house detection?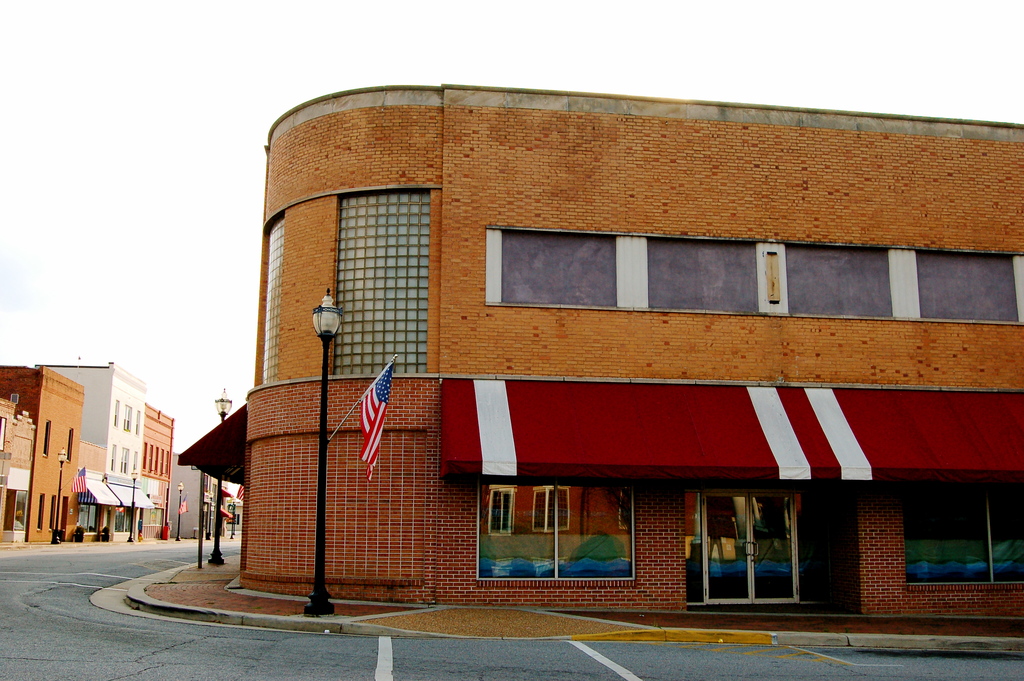
{"x1": 172, "y1": 79, "x2": 1023, "y2": 608}
